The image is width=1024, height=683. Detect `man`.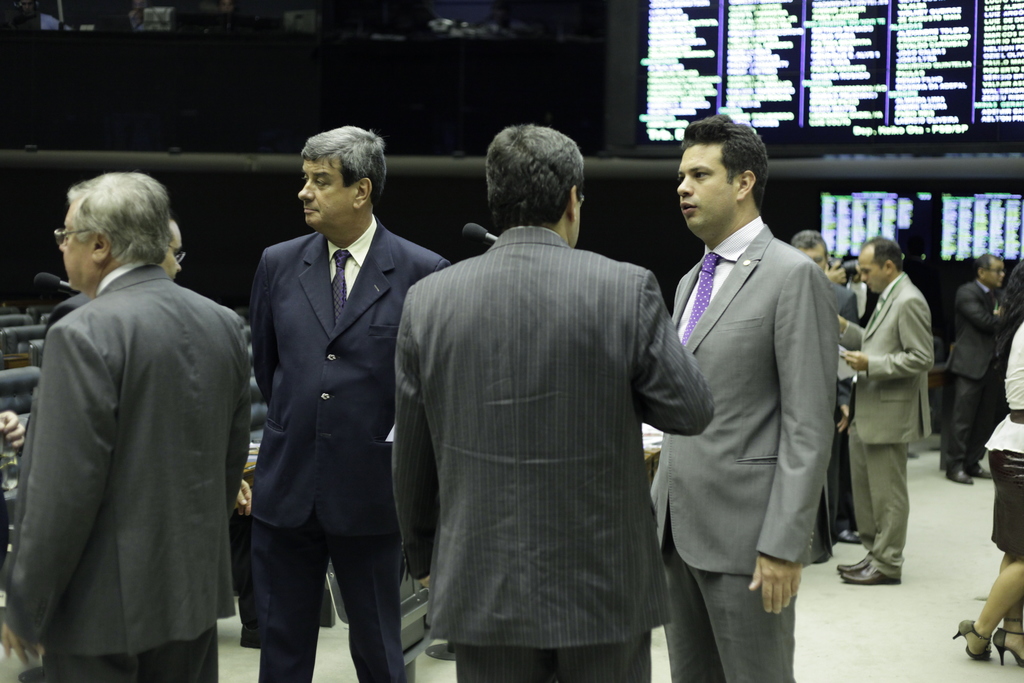
Detection: 387 120 723 668.
